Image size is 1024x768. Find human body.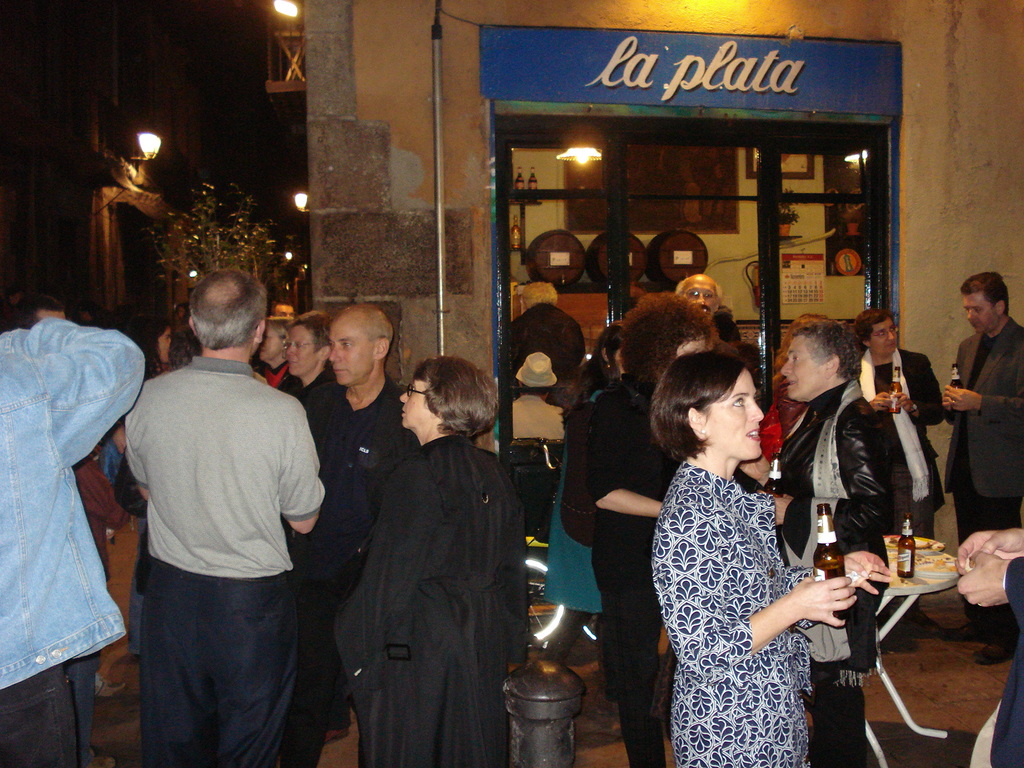
309, 433, 535, 767.
